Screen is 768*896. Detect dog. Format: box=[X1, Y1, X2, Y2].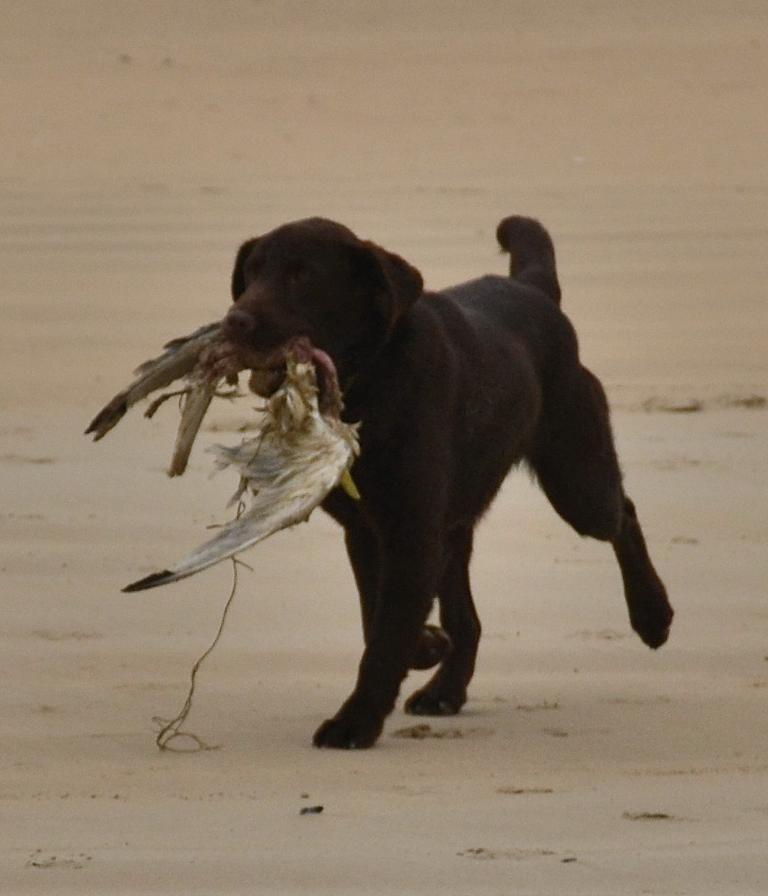
box=[220, 215, 675, 752].
